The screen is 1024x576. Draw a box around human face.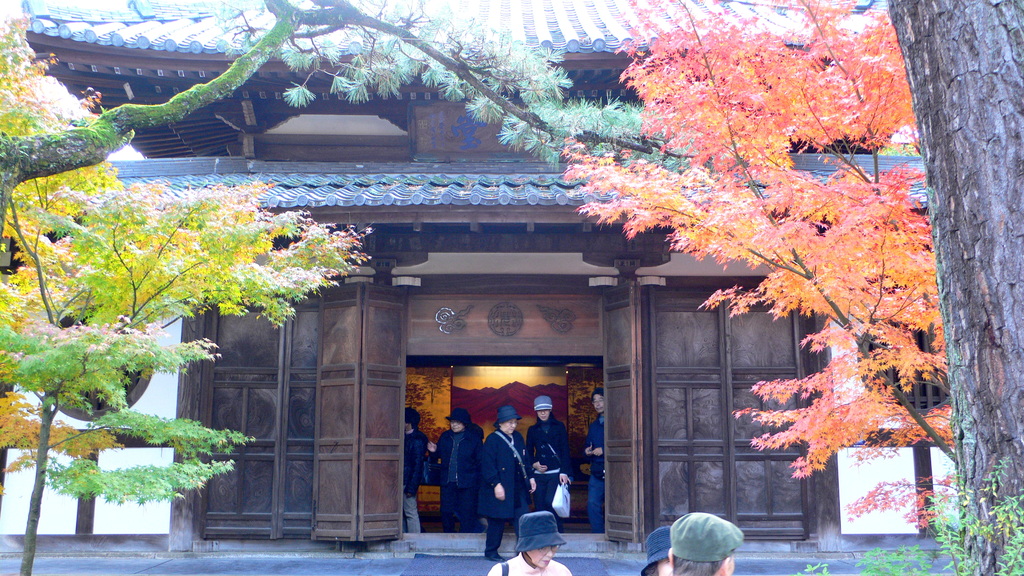
select_region(592, 393, 605, 410).
